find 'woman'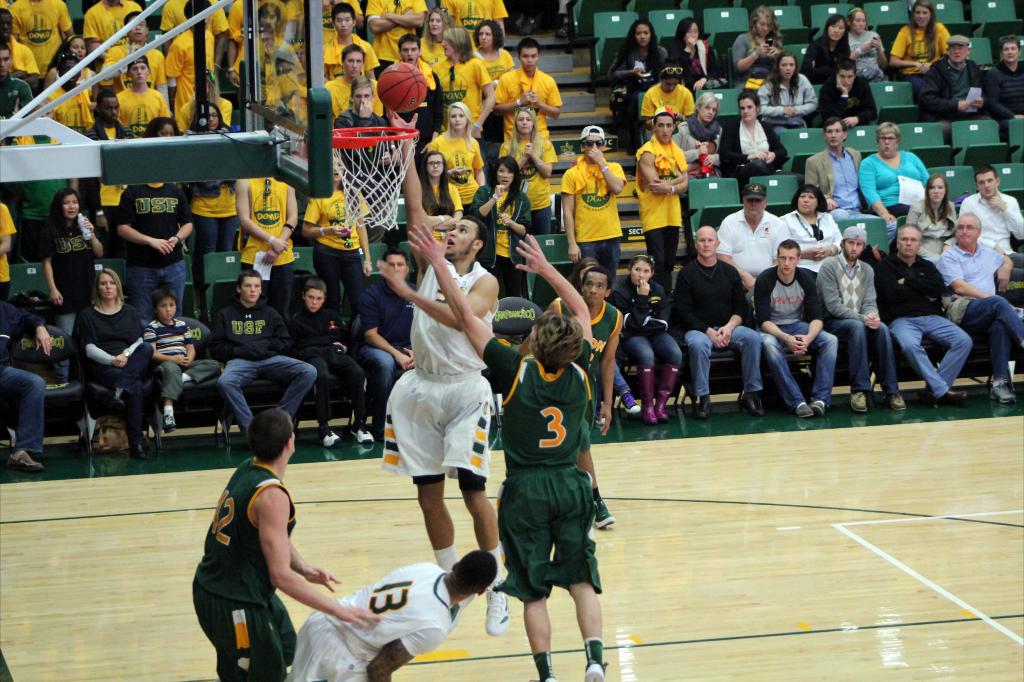
BBox(860, 115, 935, 250)
